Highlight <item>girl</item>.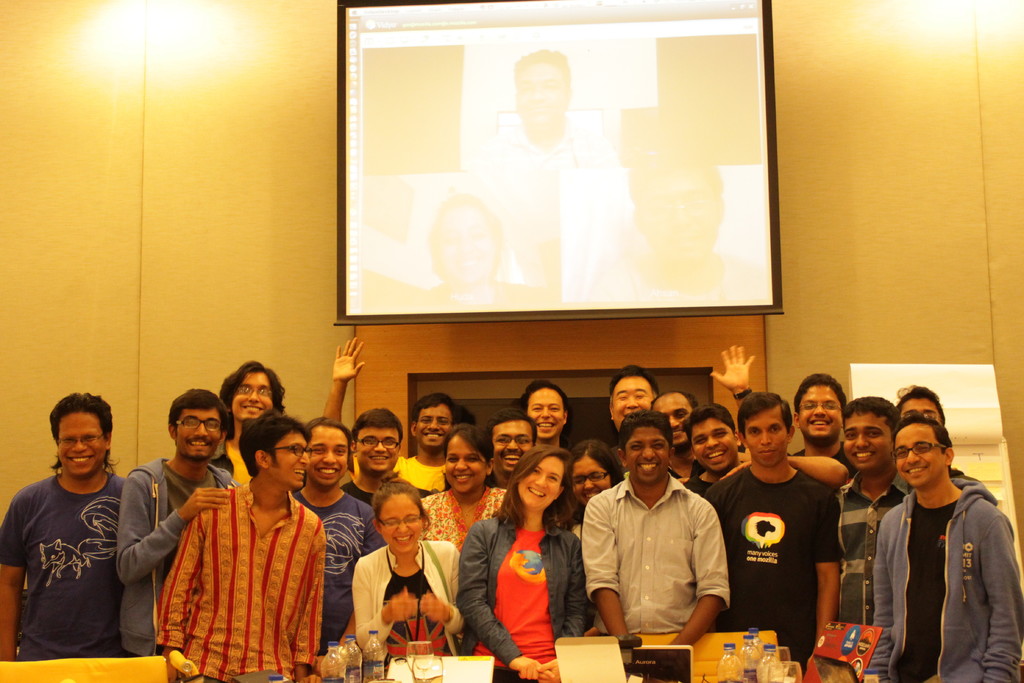
Highlighted region: box=[349, 481, 467, 652].
